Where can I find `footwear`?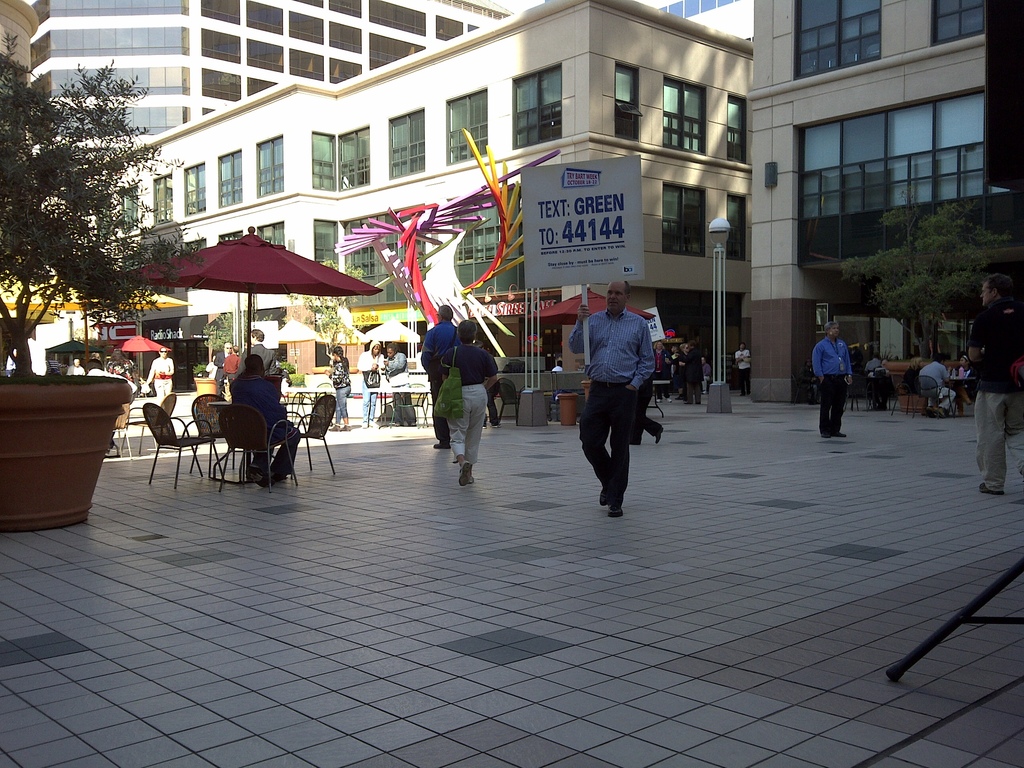
You can find it at (328,424,336,434).
